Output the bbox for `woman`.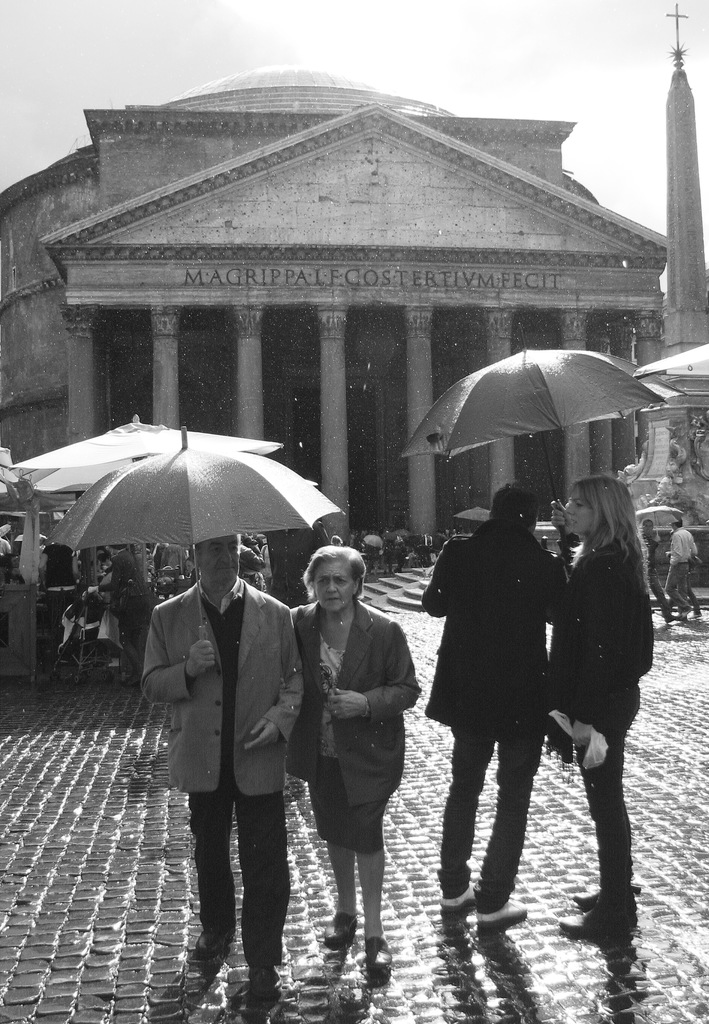
BBox(289, 540, 416, 982).
